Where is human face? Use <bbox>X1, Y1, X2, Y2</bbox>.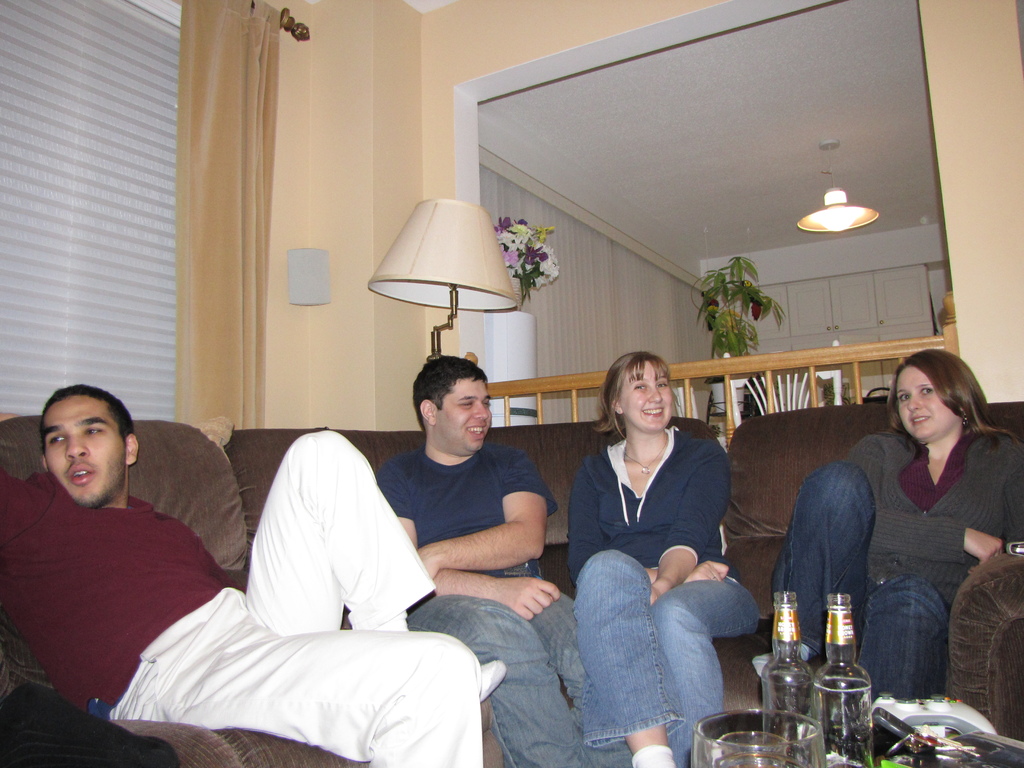
<bbox>439, 381, 493, 452</bbox>.
